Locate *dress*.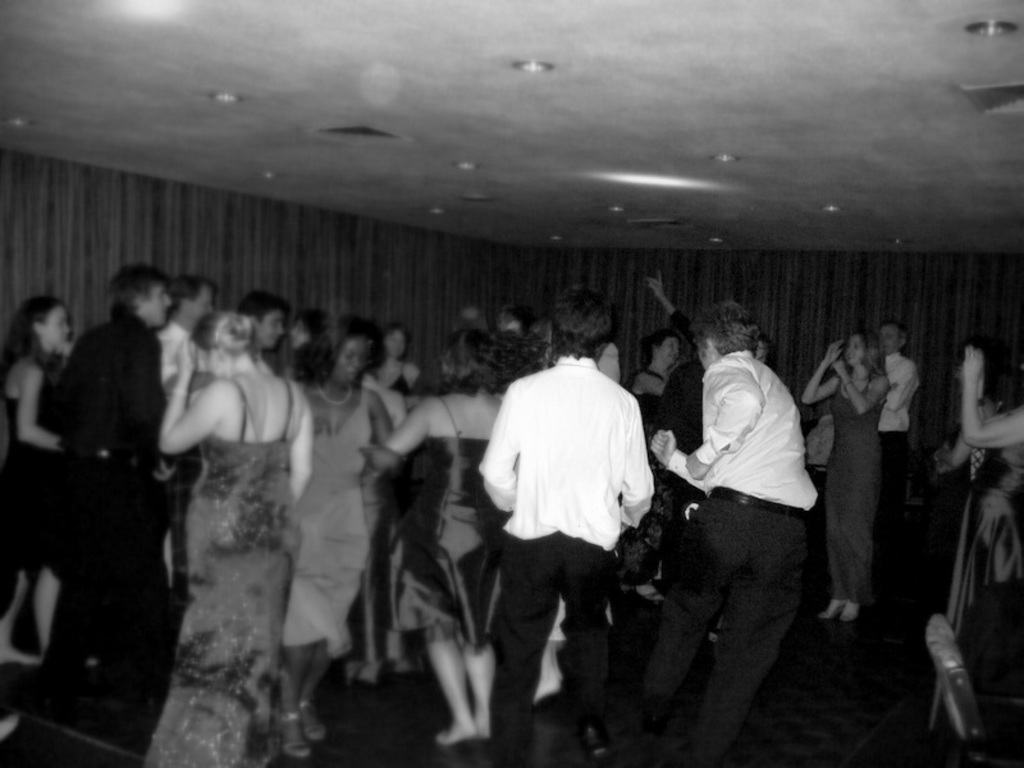
Bounding box: <bbox>823, 371, 884, 593</bbox>.
